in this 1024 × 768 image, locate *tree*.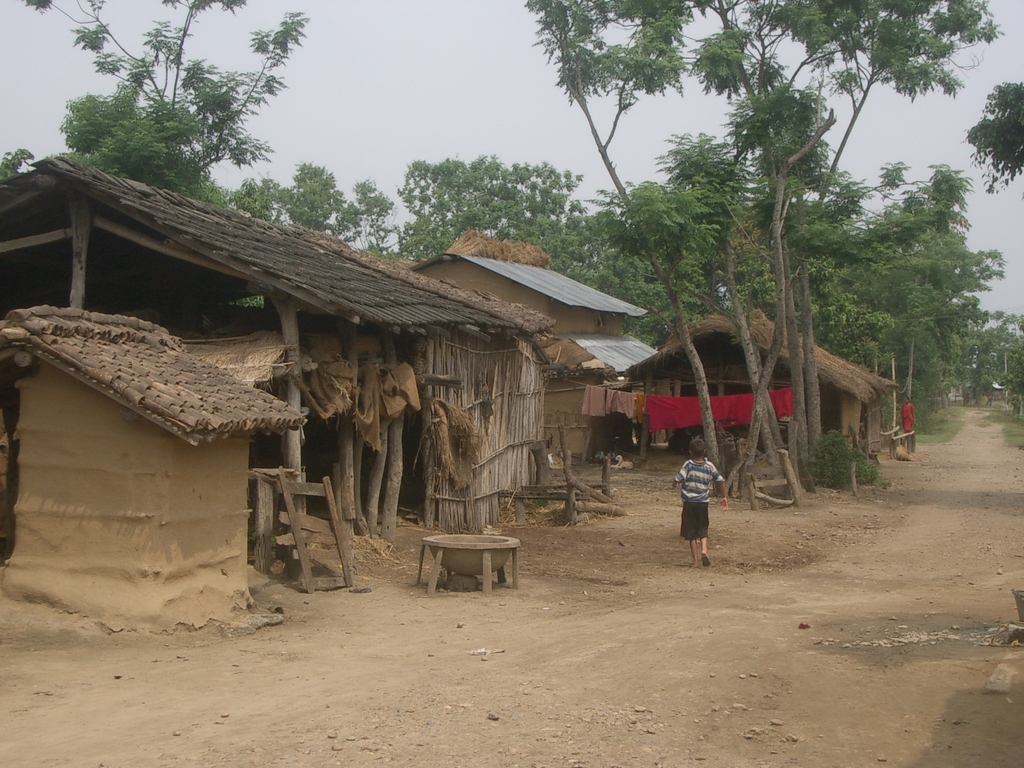
Bounding box: rect(13, 0, 310, 204).
